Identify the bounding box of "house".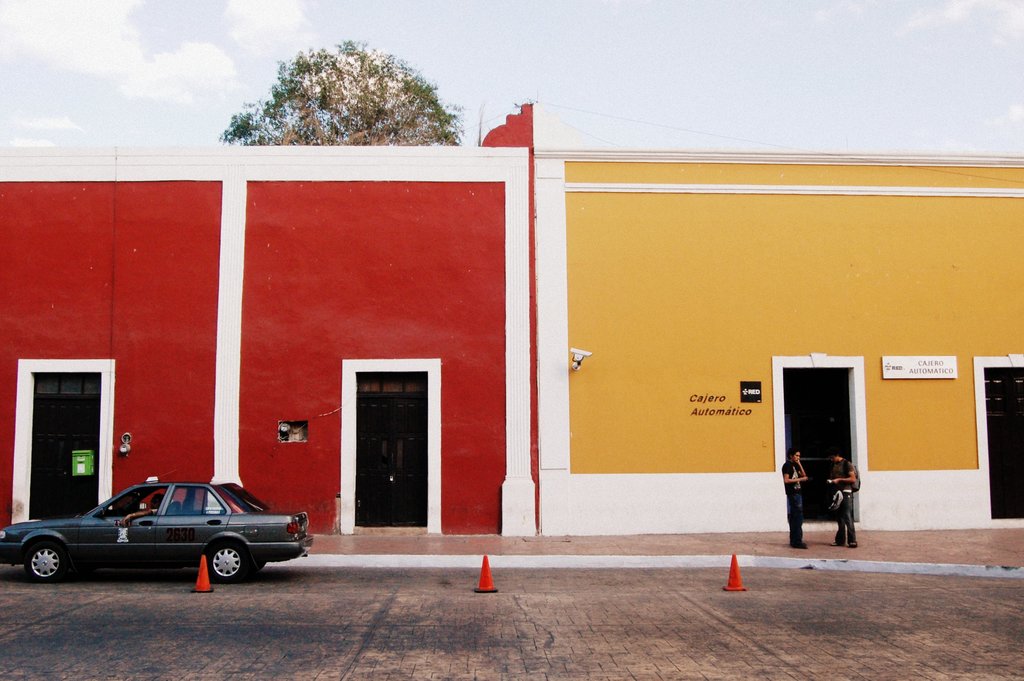
BBox(0, 104, 540, 536).
